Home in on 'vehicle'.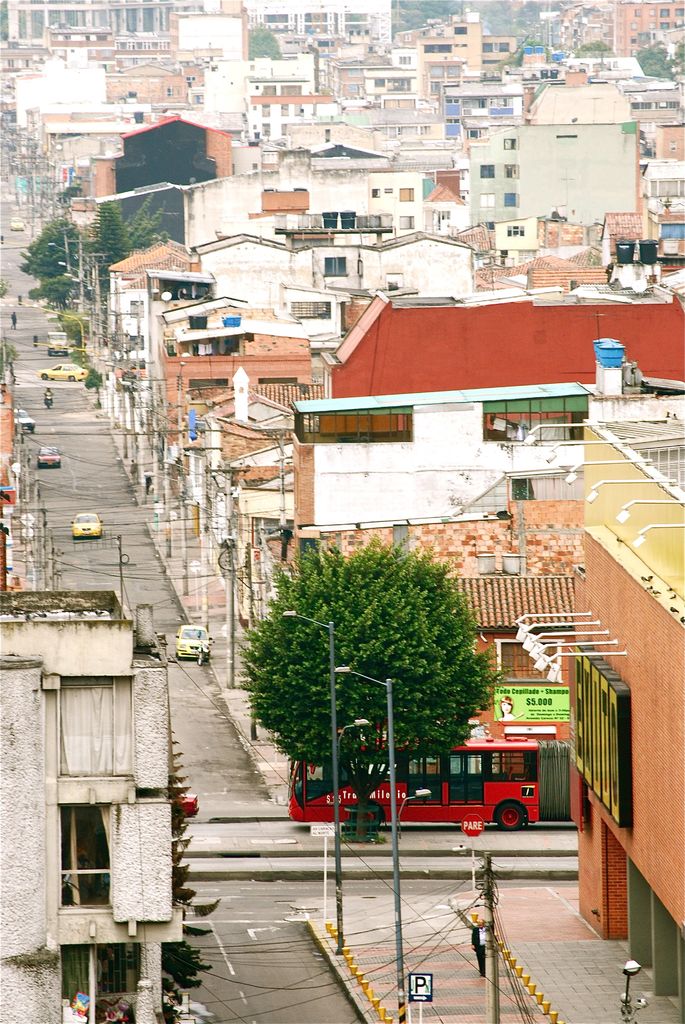
Homed in at bbox(301, 744, 564, 840).
